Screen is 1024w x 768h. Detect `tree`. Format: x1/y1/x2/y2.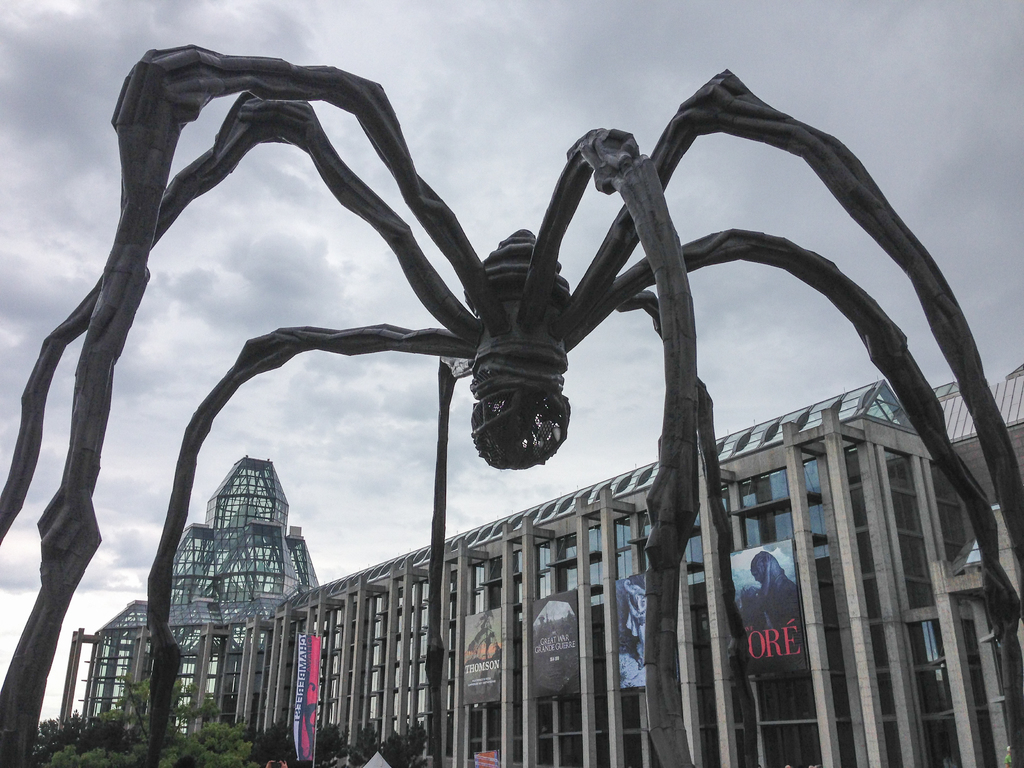
351/721/382/767.
